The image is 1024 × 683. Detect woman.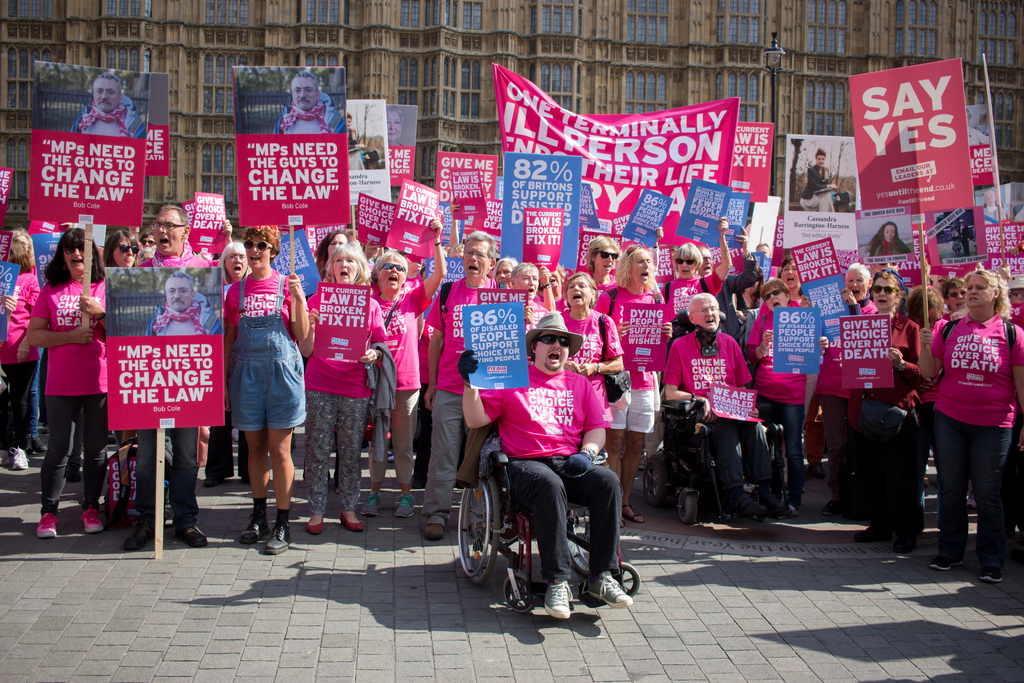
Detection: [551, 270, 626, 442].
